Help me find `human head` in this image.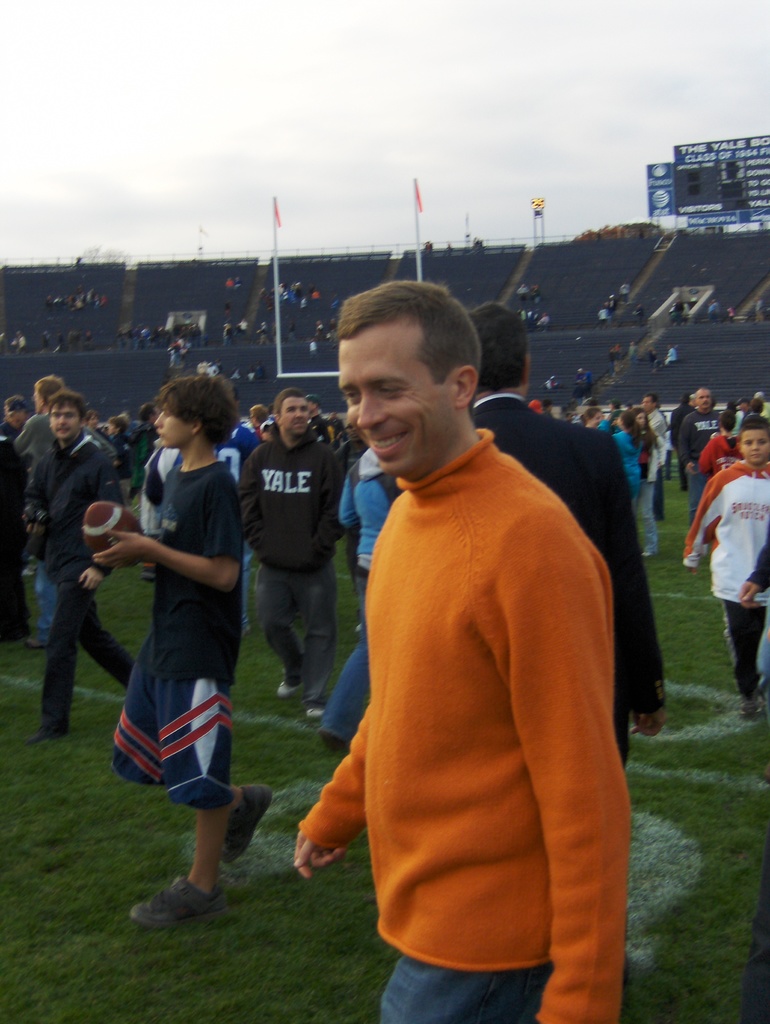
Found it: rect(269, 385, 311, 438).
